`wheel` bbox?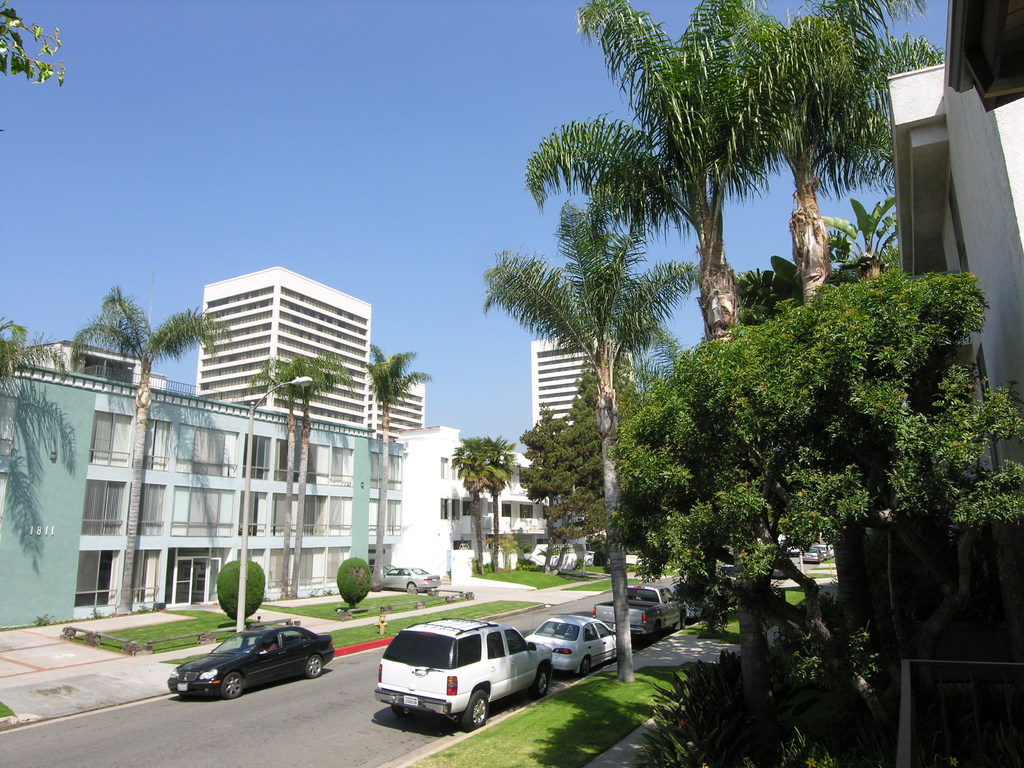
<box>582,659,595,676</box>
